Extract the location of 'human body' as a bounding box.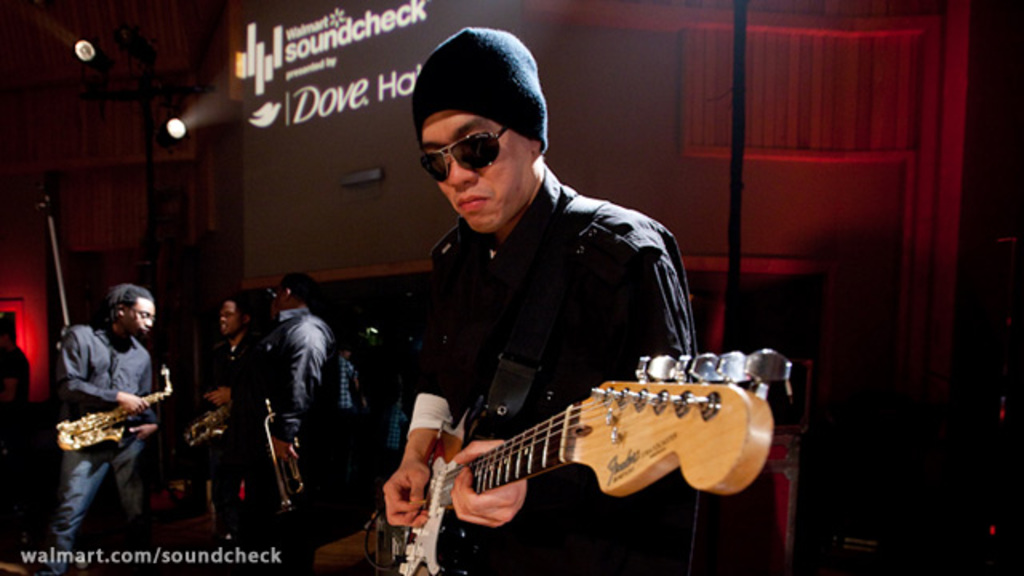
(194, 293, 266, 534).
